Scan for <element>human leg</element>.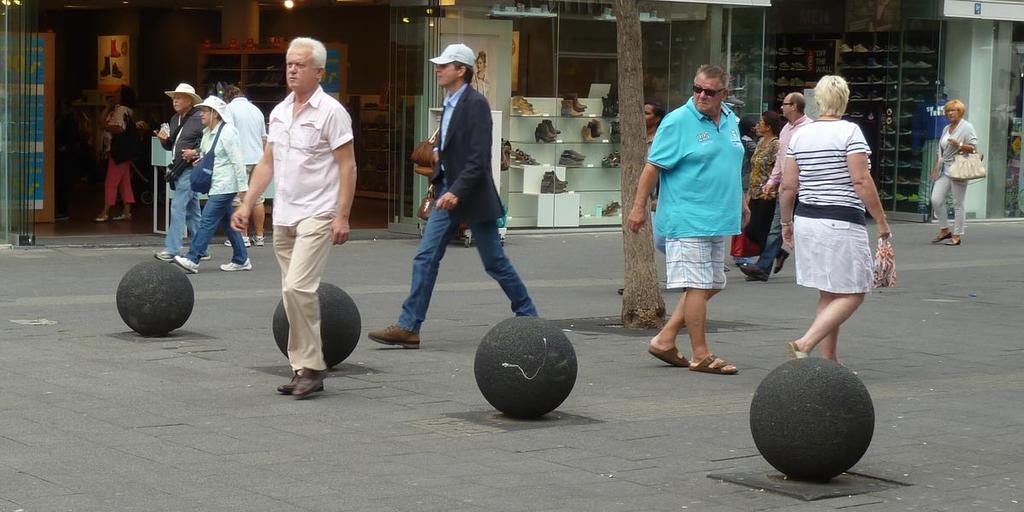
Scan result: locate(947, 179, 970, 246).
